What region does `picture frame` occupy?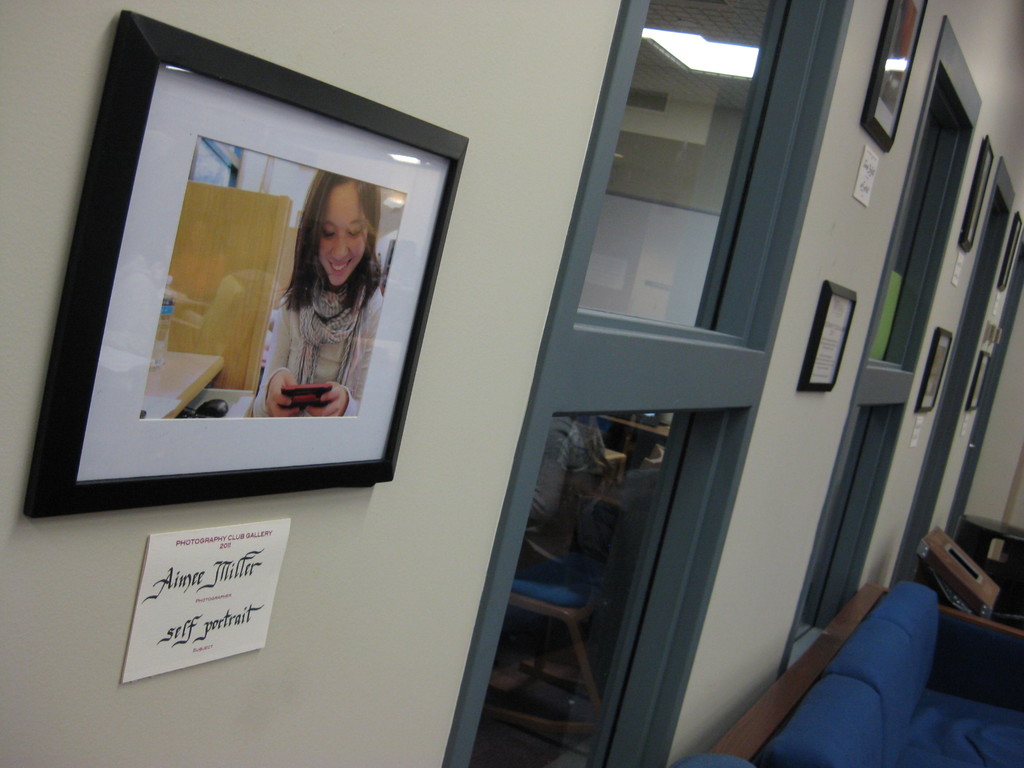
[26,11,470,518].
